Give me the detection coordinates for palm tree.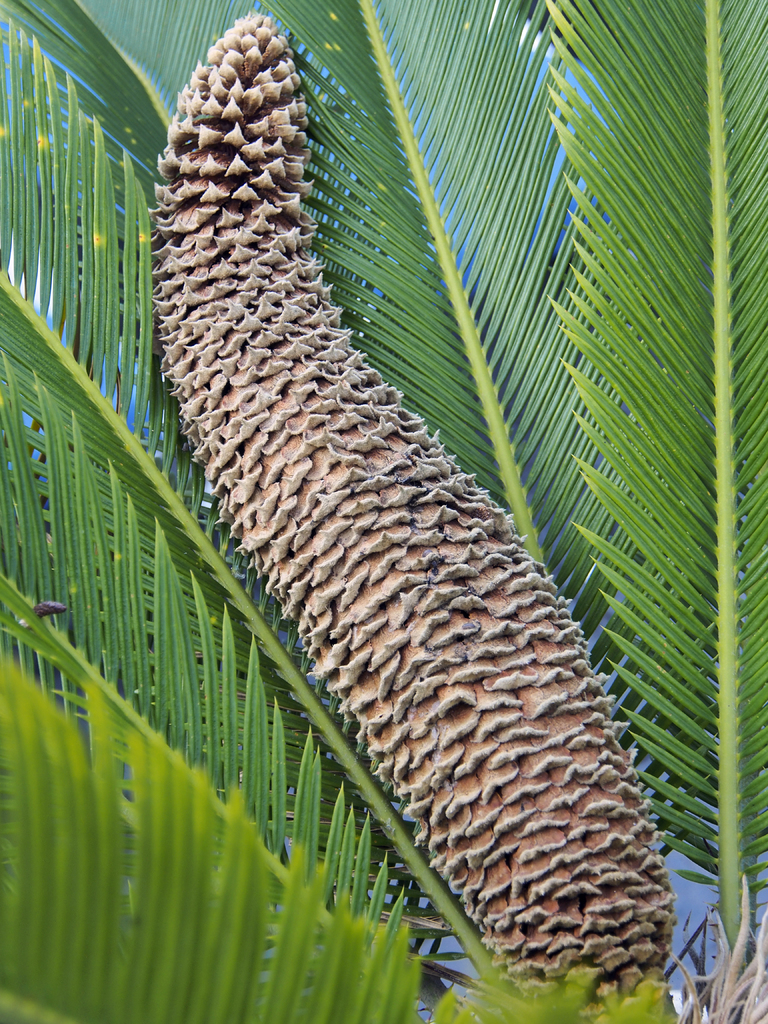
select_region(0, 0, 767, 1023).
